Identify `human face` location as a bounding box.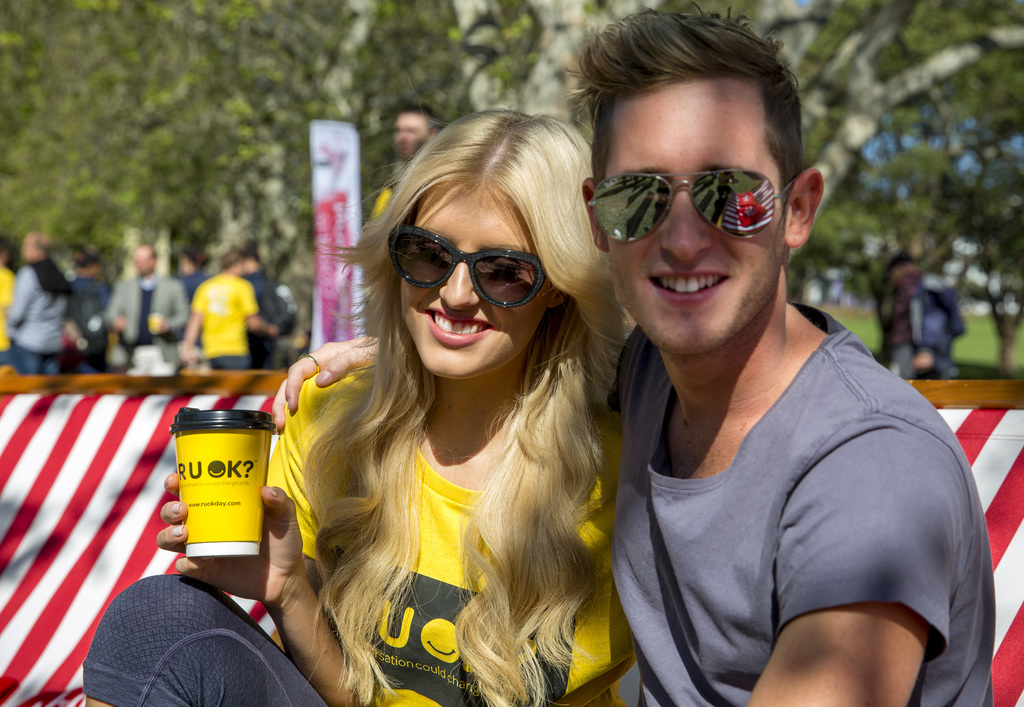
[19, 228, 41, 268].
